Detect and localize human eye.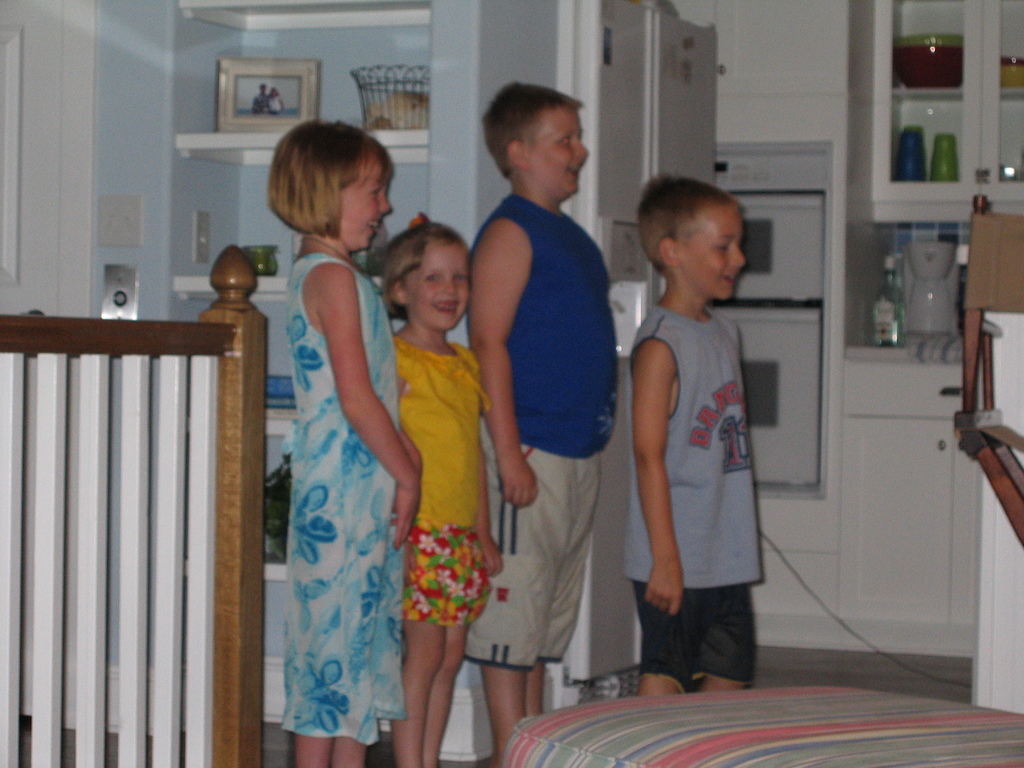
Localized at box(420, 271, 441, 282).
